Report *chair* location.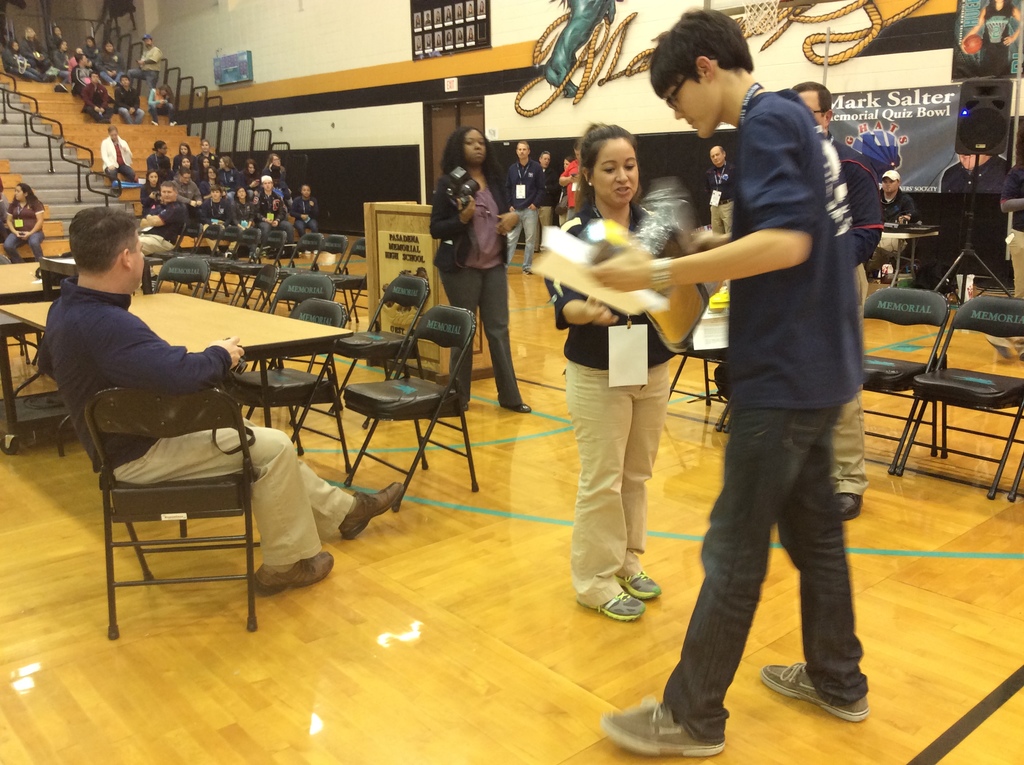
Report: region(65, 351, 285, 650).
